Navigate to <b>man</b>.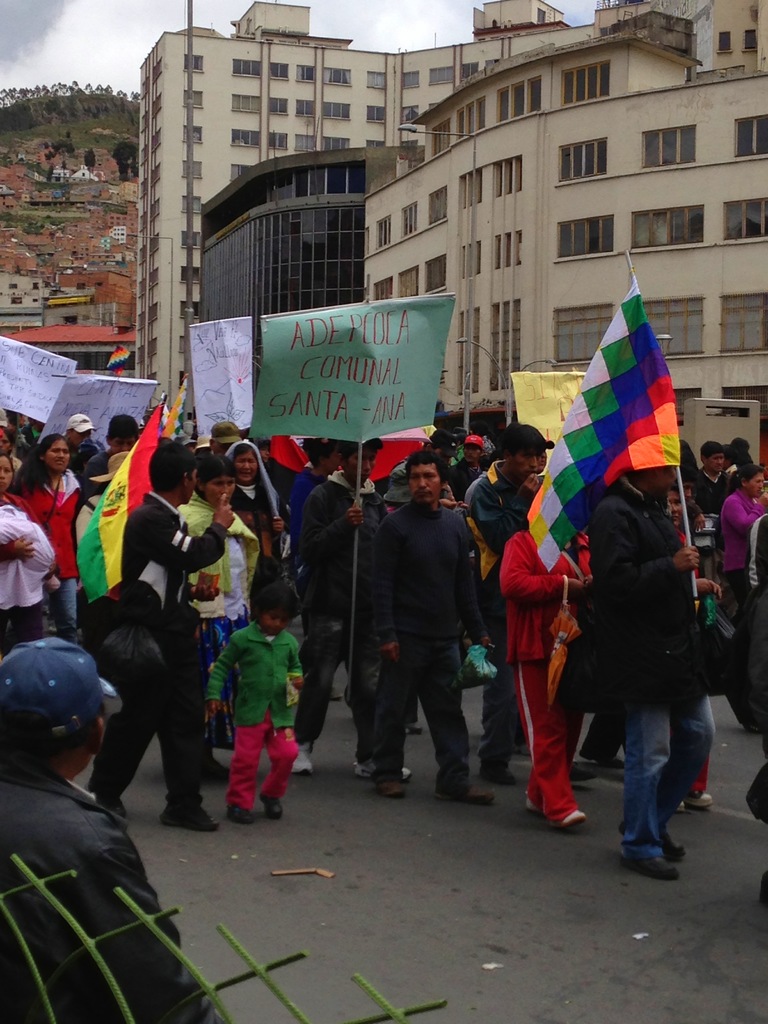
Navigation target: bbox(0, 634, 236, 1023).
